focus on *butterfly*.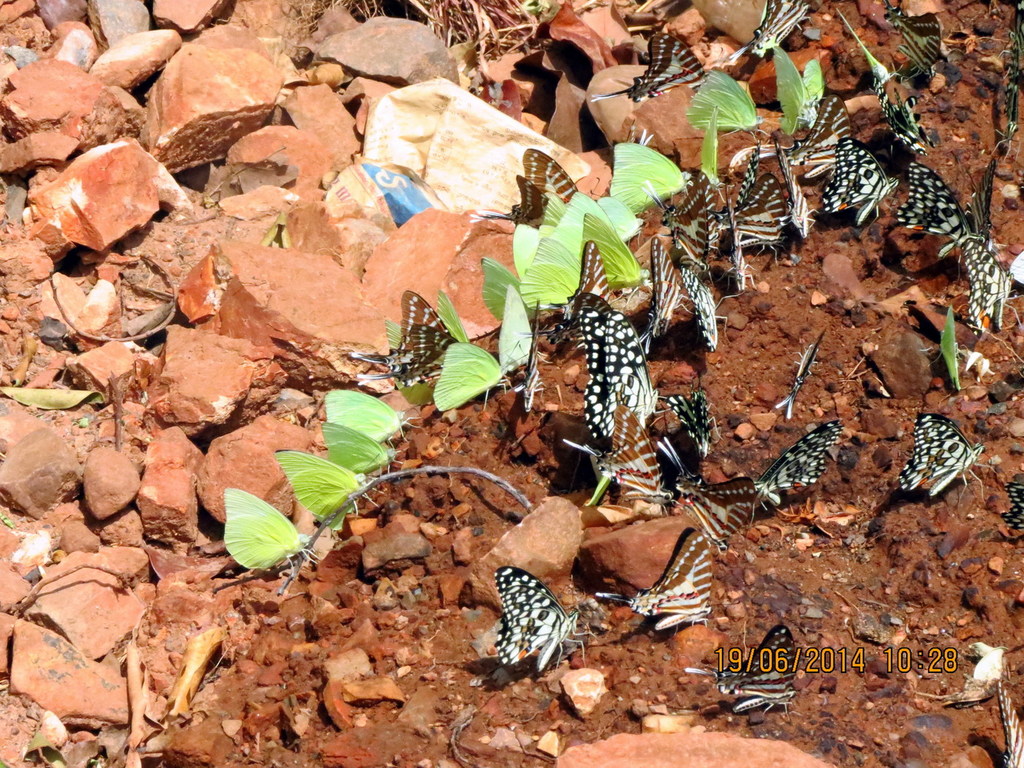
Focused at region(371, 282, 448, 396).
